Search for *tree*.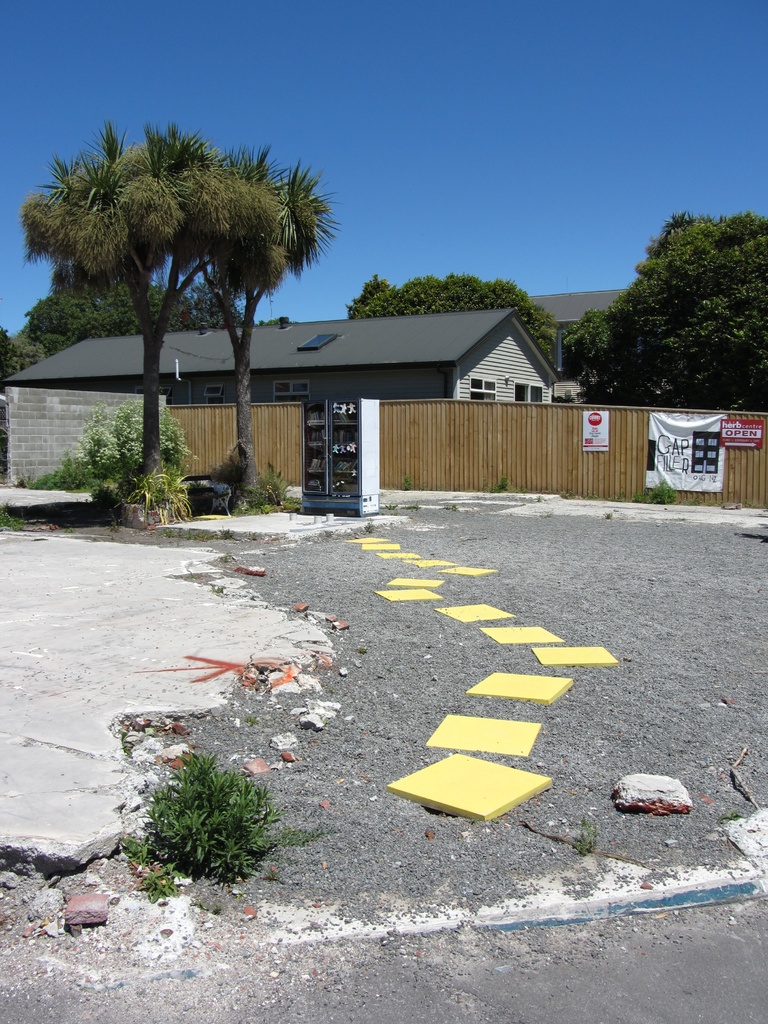
Found at (left=10, top=326, right=53, bottom=374).
